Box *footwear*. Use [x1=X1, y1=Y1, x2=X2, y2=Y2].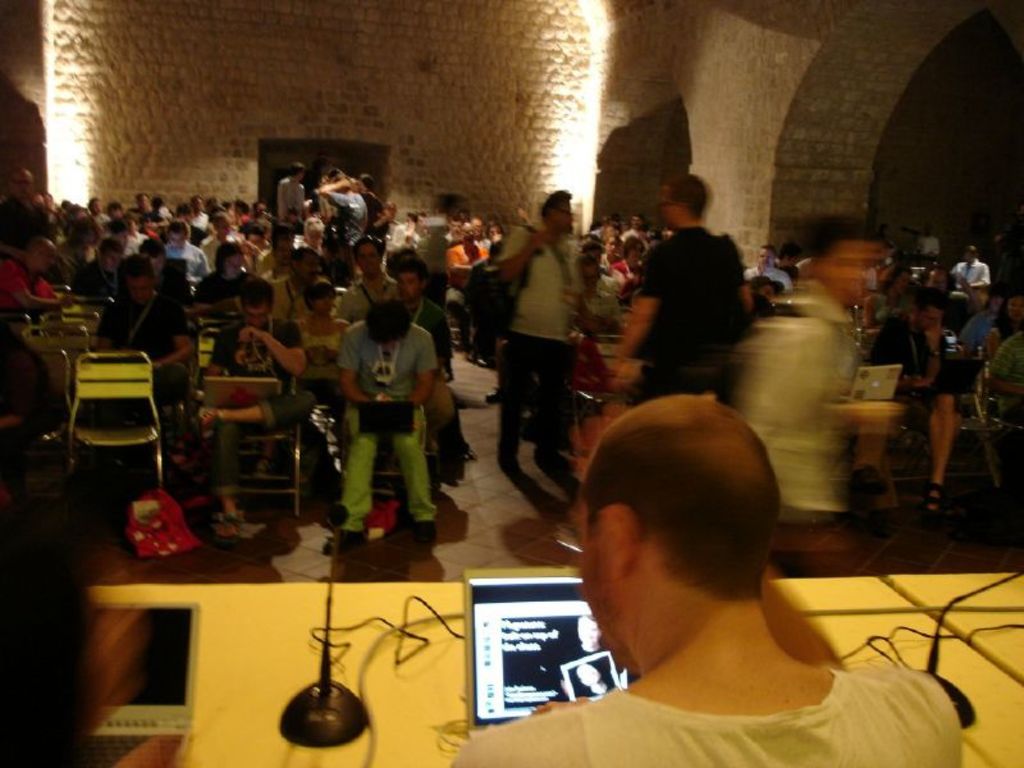
[x1=535, y1=452, x2=576, y2=466].
